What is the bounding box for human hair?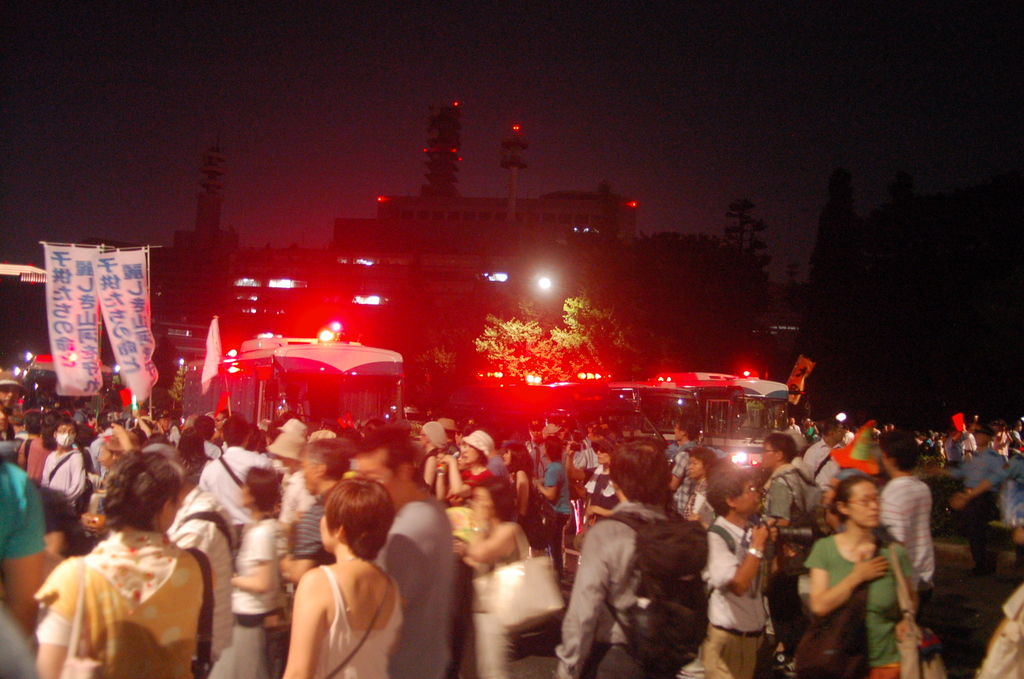
[678,414,702,445].
